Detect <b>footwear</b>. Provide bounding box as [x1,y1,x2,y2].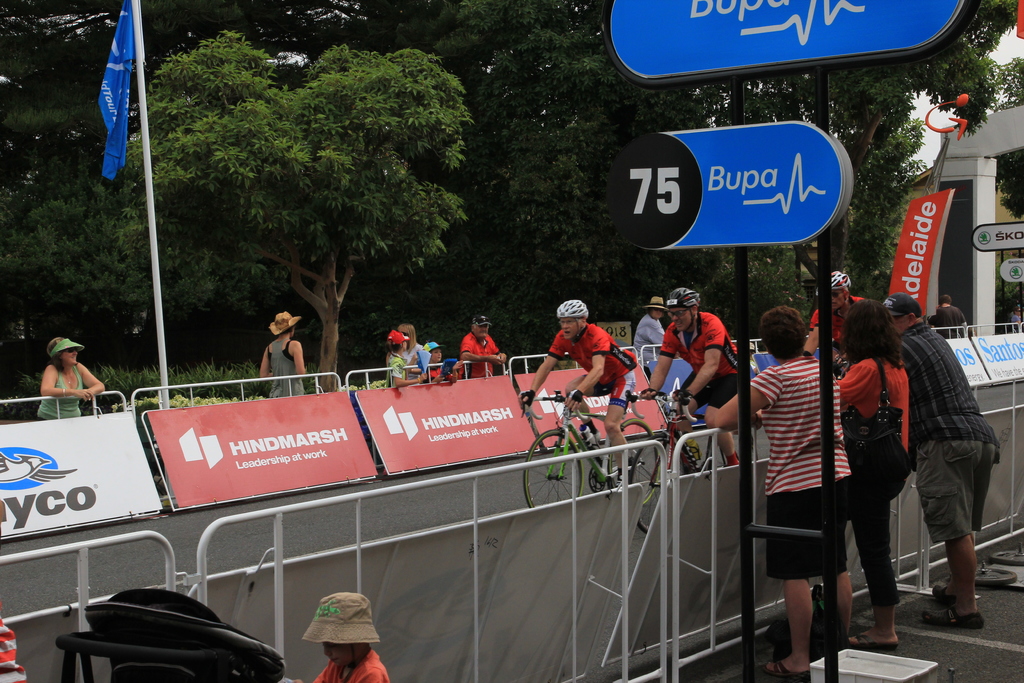
[758,653,820,682].
